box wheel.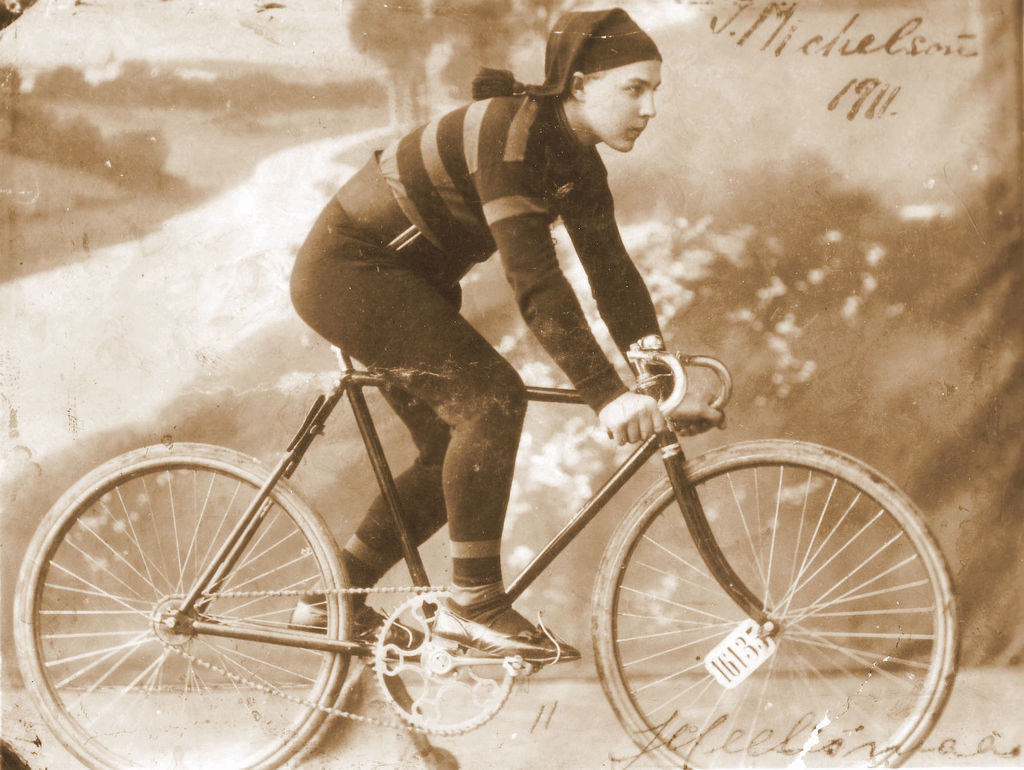
box(29, 457, 344, 757).
